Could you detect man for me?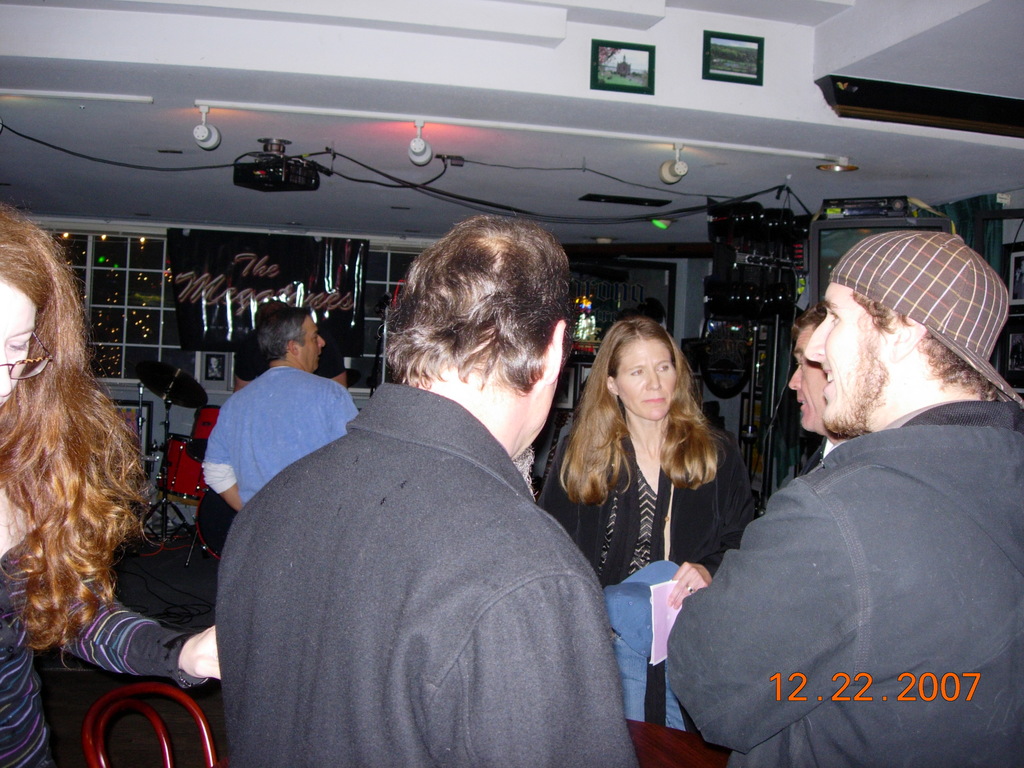
Detection result: 202,304,358,509.
